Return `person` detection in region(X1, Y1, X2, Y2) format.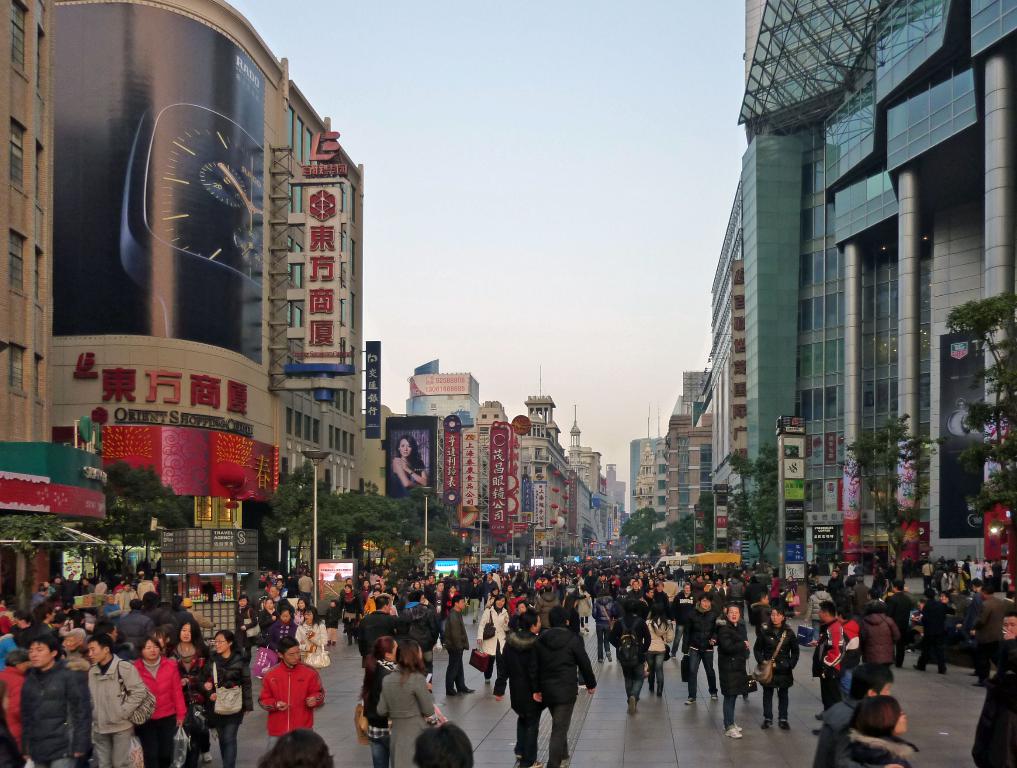
region(378, 635, 442, 767).
